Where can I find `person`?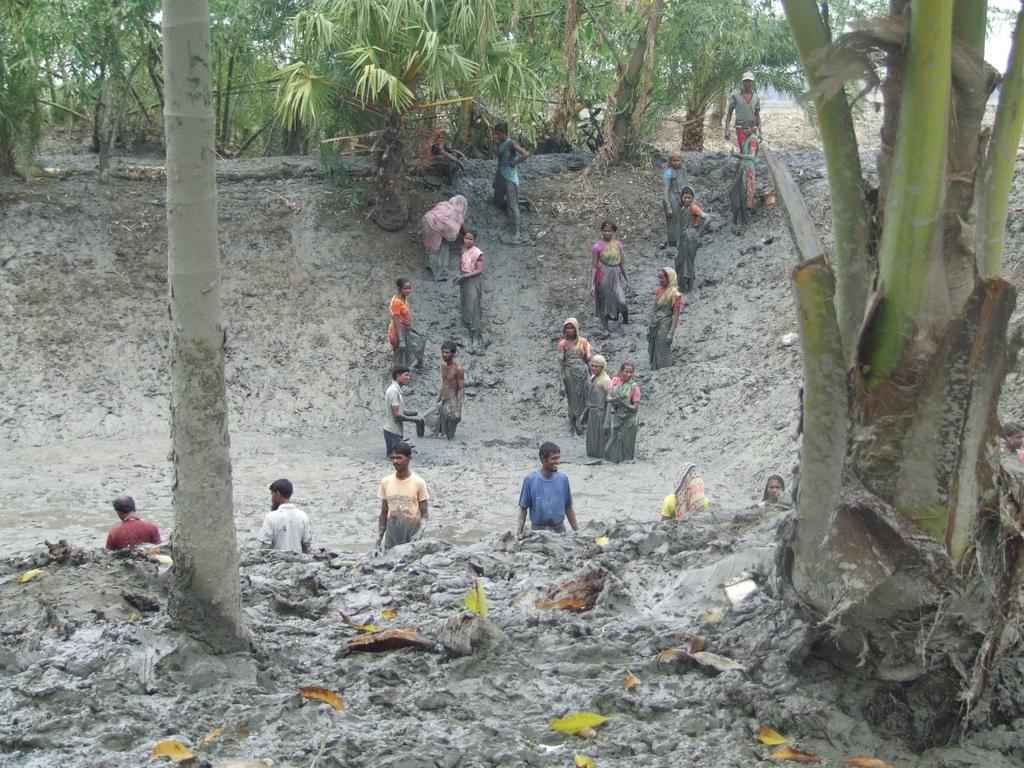
You can find it at <bbox>726, 122, 758, 230</bbox>.
